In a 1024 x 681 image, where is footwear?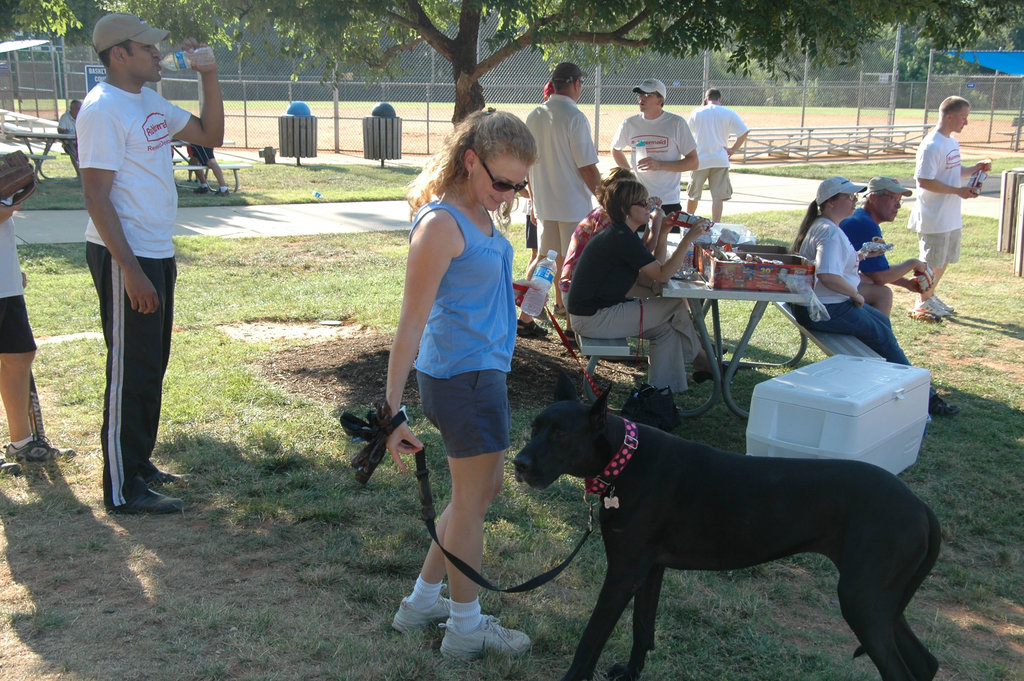
bbox=[158, 466, 195, 488].
